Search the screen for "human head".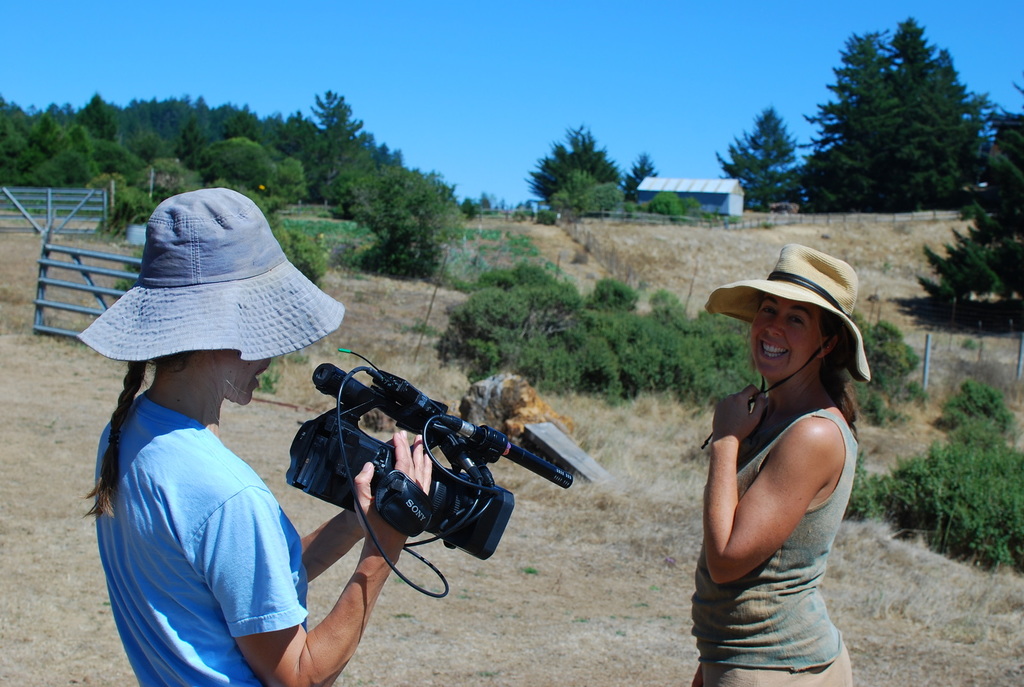
Found at detection(719, 256, 858, 409).
